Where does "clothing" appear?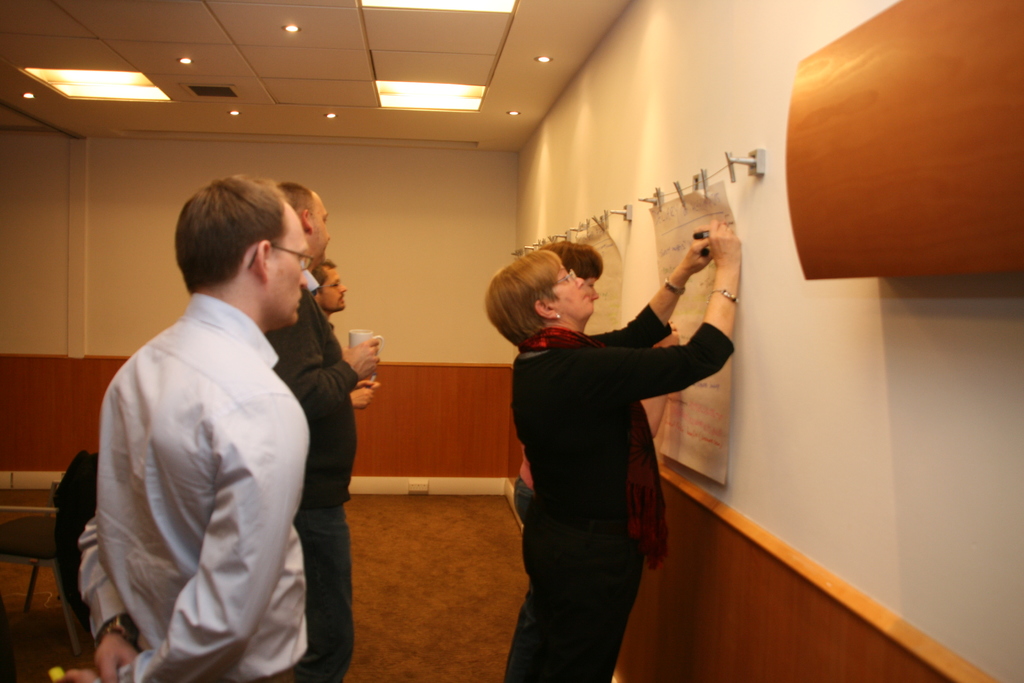
Appears at x1=502, y1=302, x2=734, y2=682.
